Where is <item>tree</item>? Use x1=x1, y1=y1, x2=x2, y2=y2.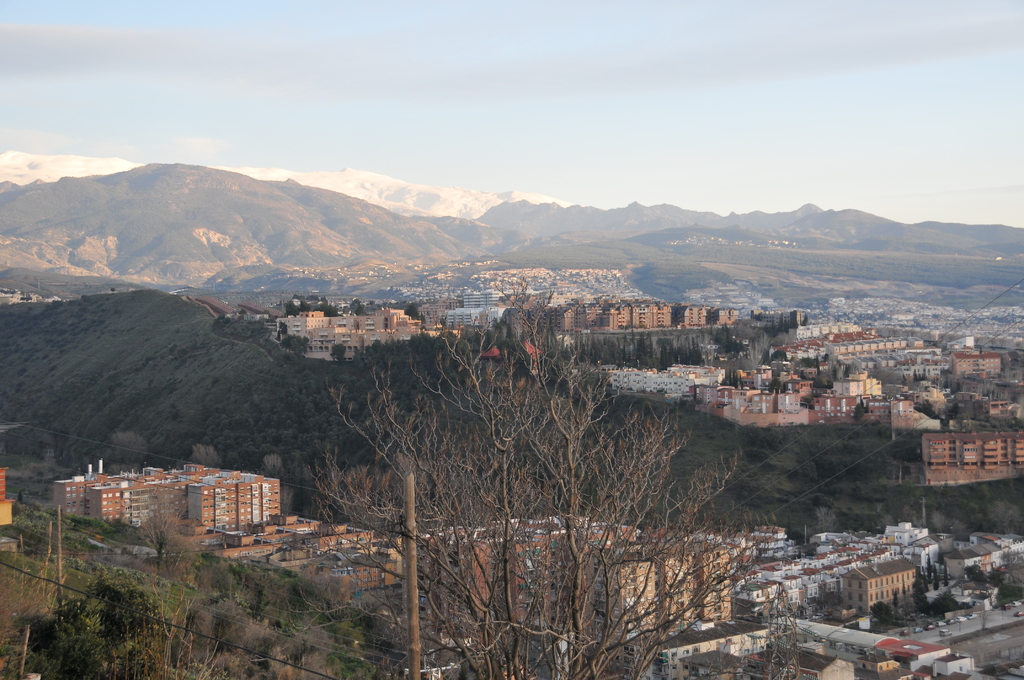
x1=283, y1=300, x2=303, y2=314.
